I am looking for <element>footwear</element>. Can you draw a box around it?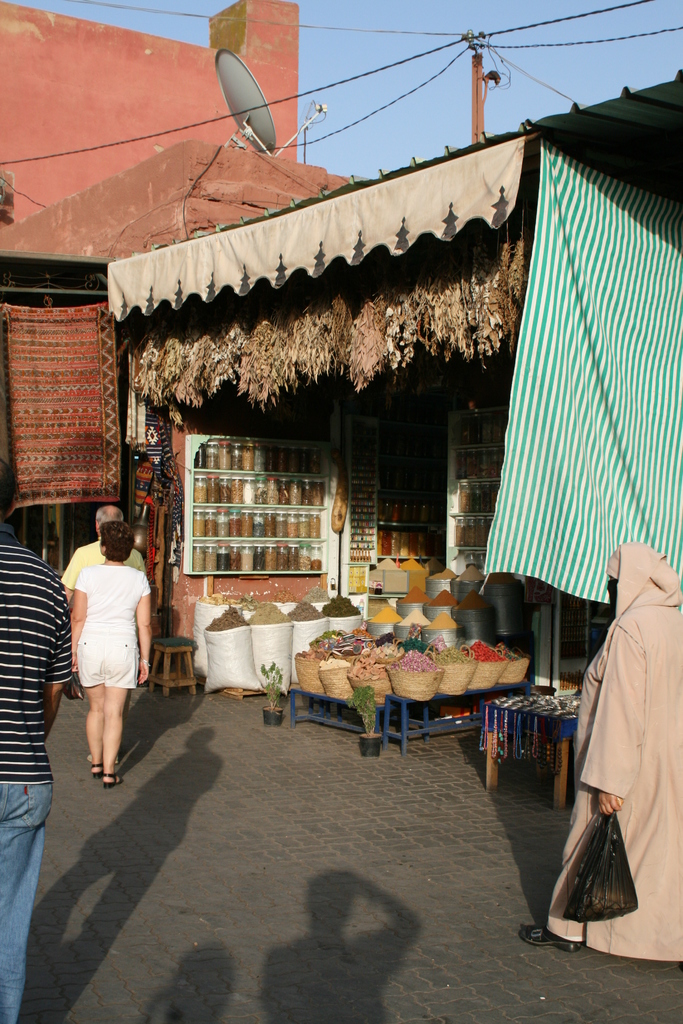
Sure, the bounding box is l=102, t=757, r=122, b=785.
